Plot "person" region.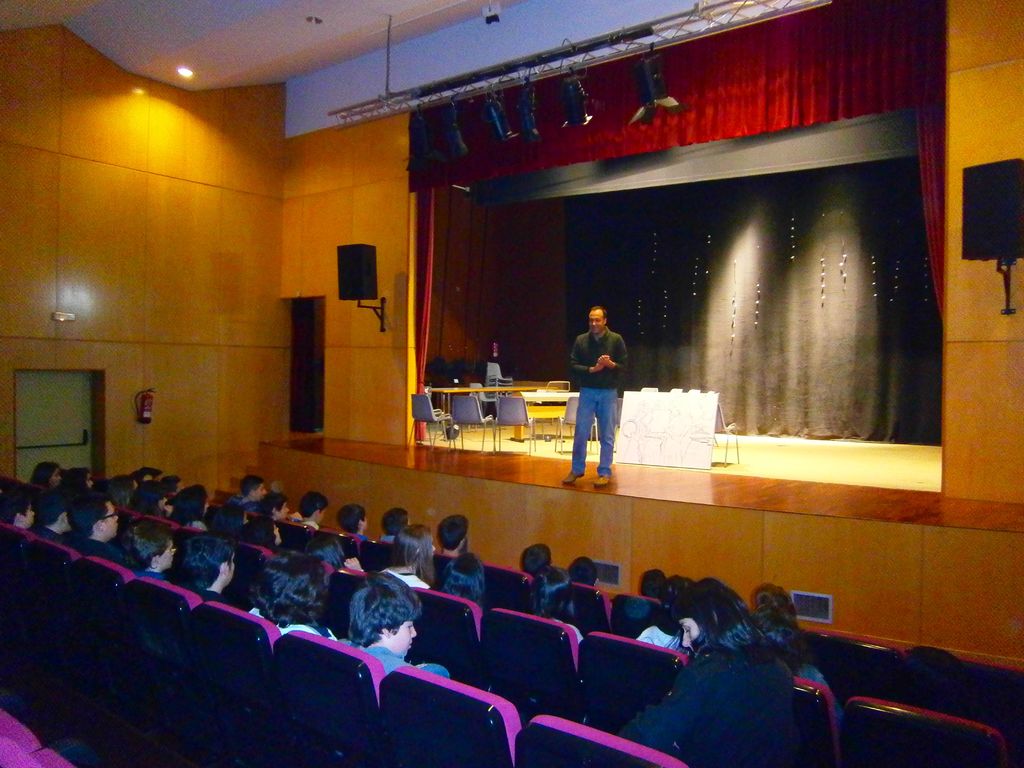
Plotted at 620, 579, 808, 767.
